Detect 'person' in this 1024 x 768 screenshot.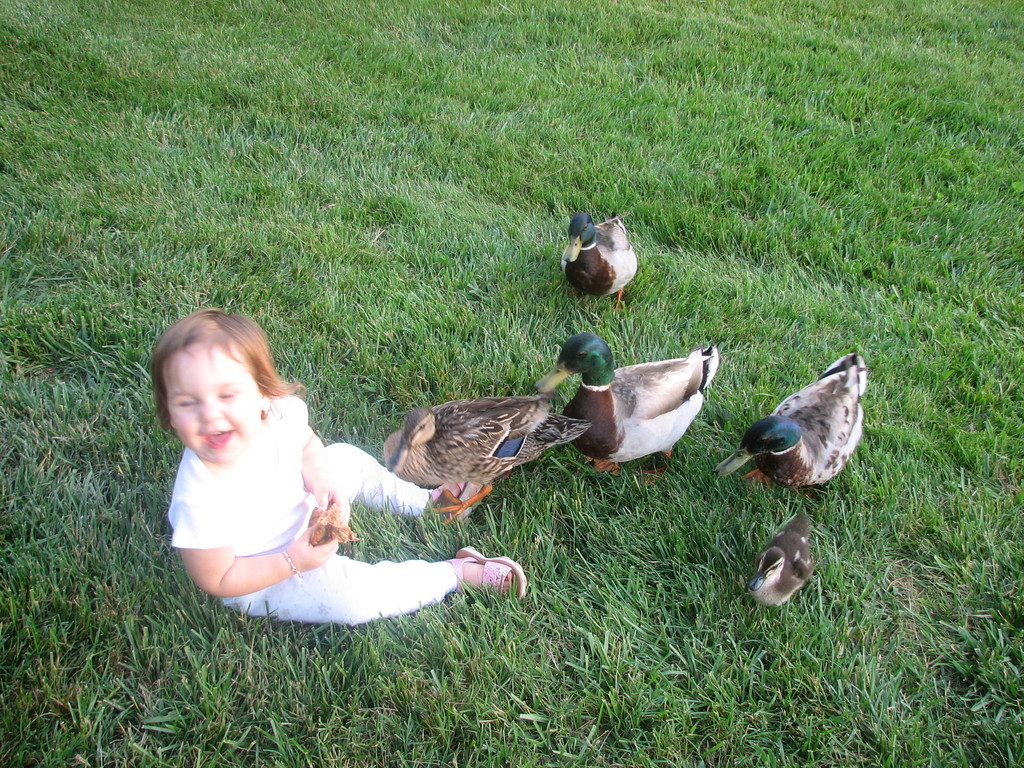
Detection: l=155, t=301, r=457, b=643.
